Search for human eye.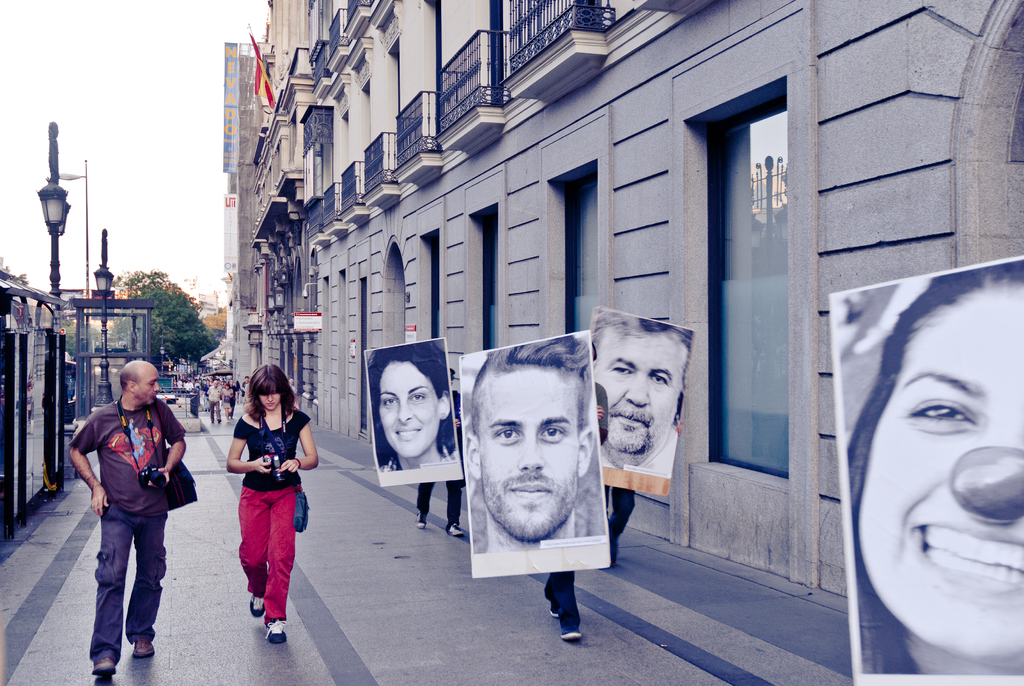
Found at bbox=[409, 389, 425, 403].
